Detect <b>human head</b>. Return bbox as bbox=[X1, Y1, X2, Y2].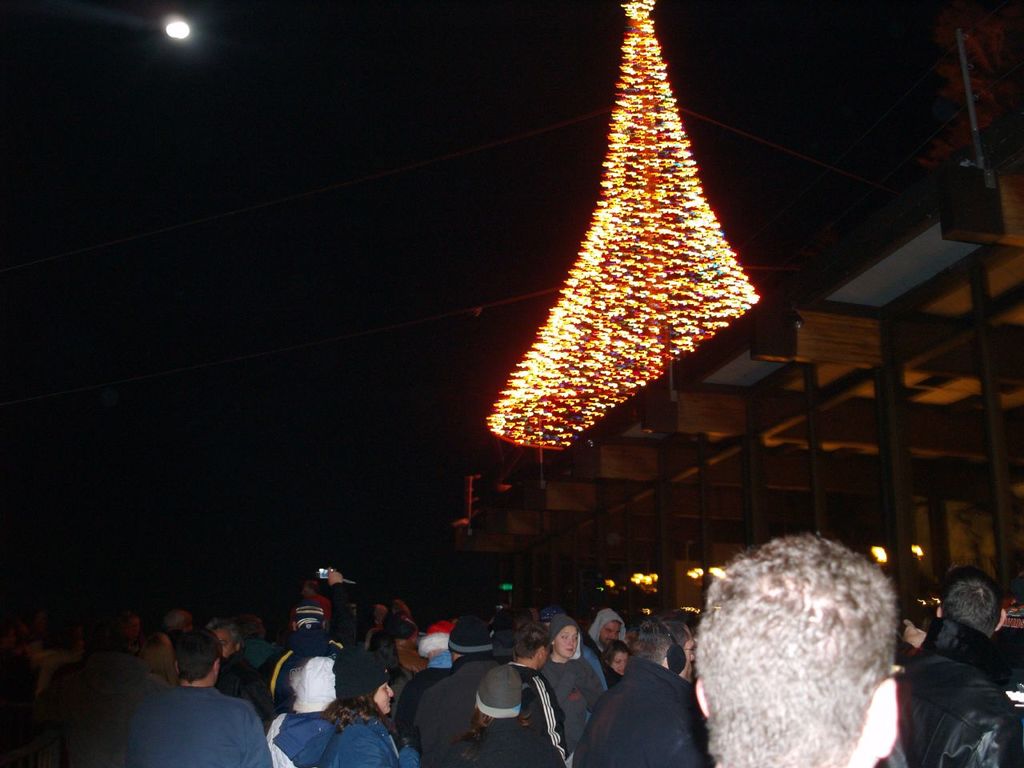
bbox=[549, 614, 582, 661].
